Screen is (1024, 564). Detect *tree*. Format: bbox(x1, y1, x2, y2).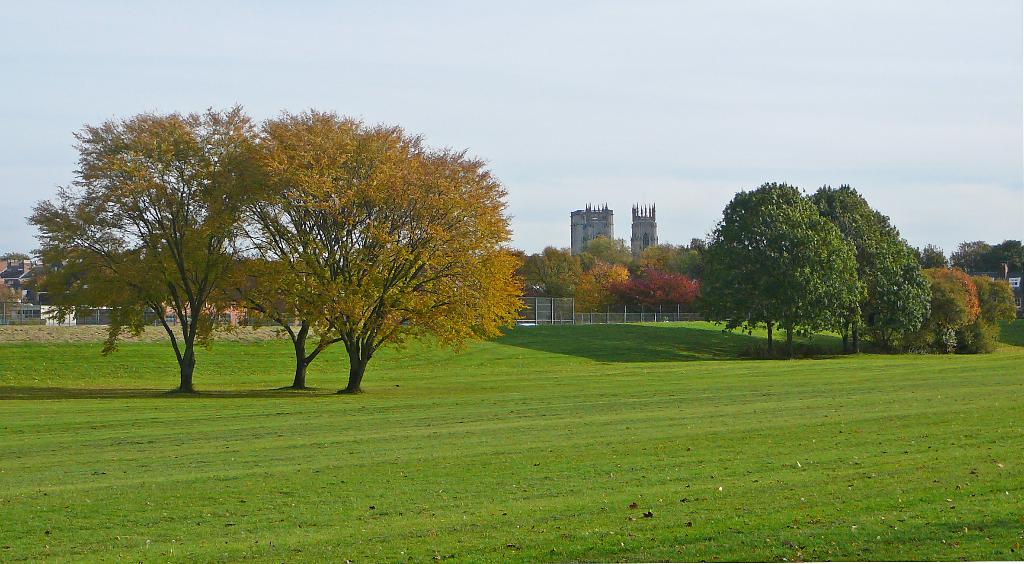
bbox(630, 240, 713, 284).
